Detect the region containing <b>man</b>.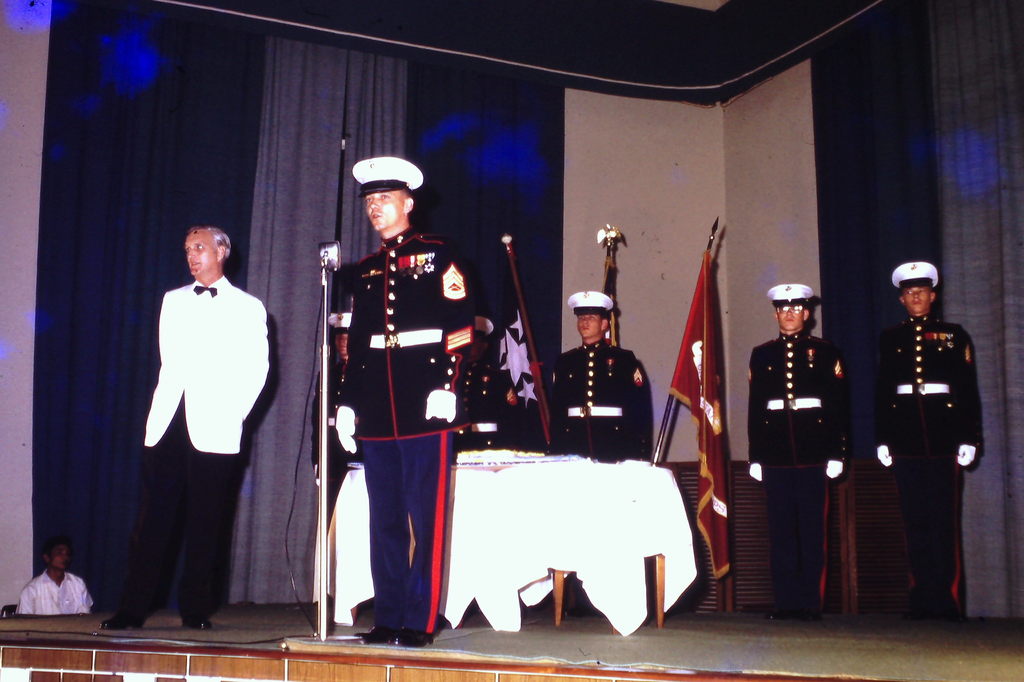
left=126, top=226, right=279, bottom=628.
